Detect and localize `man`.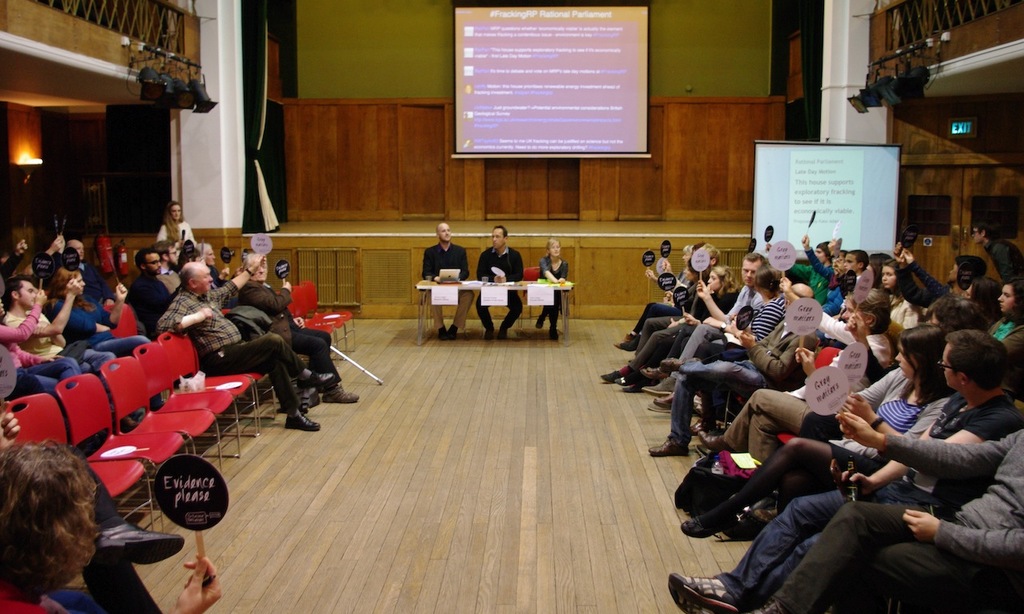
Localized at <bbox>66, 237, 117, 305</bbox>.
